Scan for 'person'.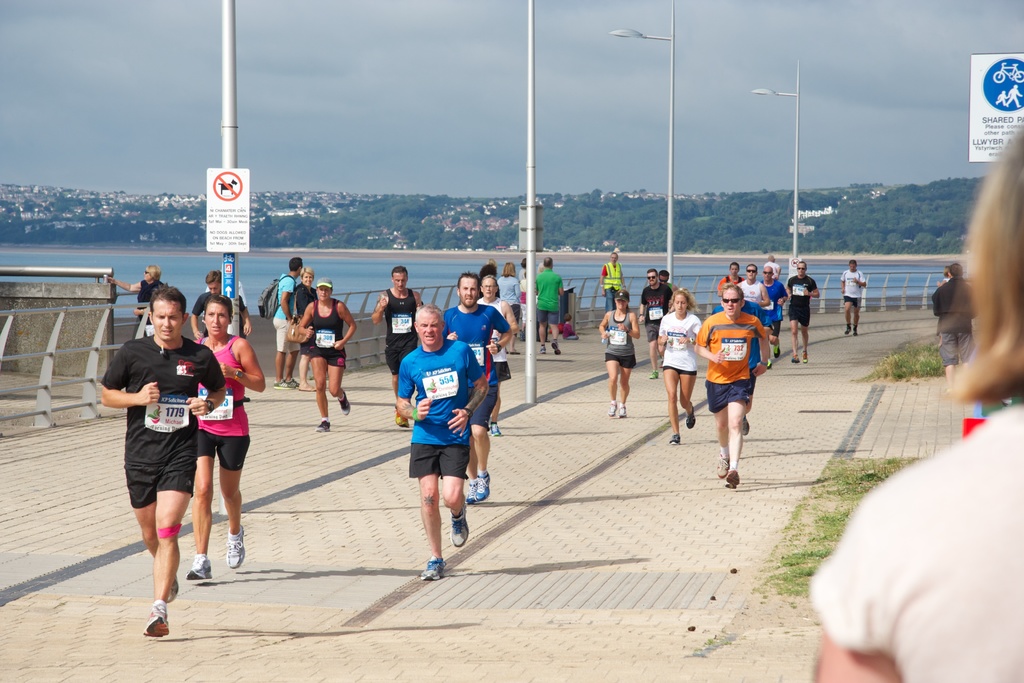
Scan result: 105:263:166:343.
